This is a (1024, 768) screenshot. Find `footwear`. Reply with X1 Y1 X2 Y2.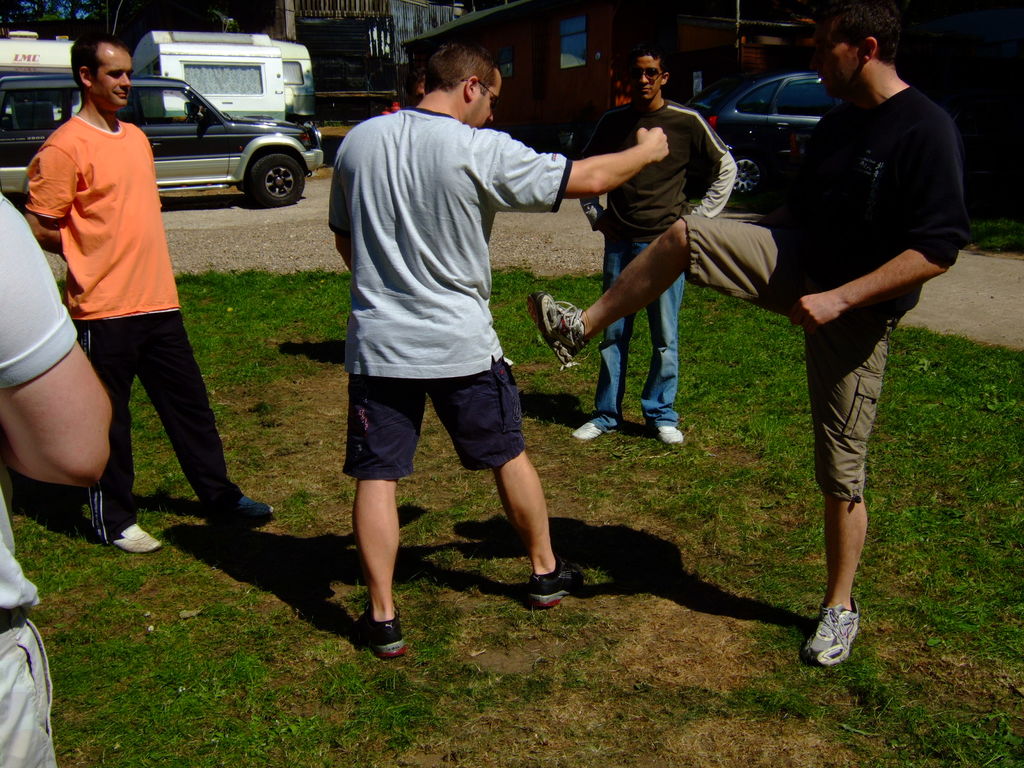
812 602 874 680.
